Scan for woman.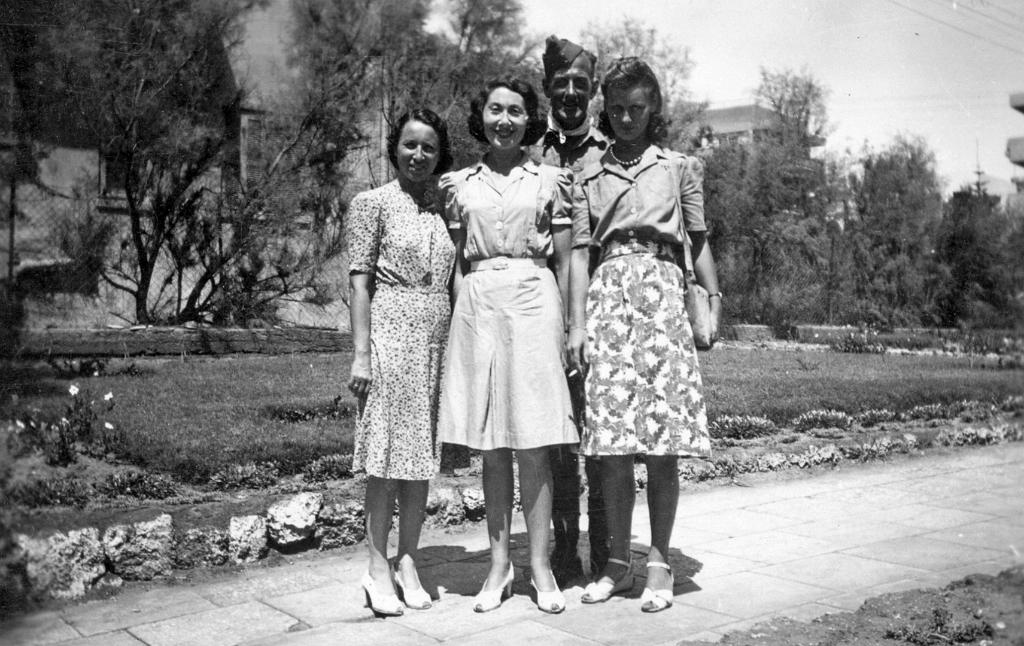
Scan result: locate(570, 55, 724, 617).
